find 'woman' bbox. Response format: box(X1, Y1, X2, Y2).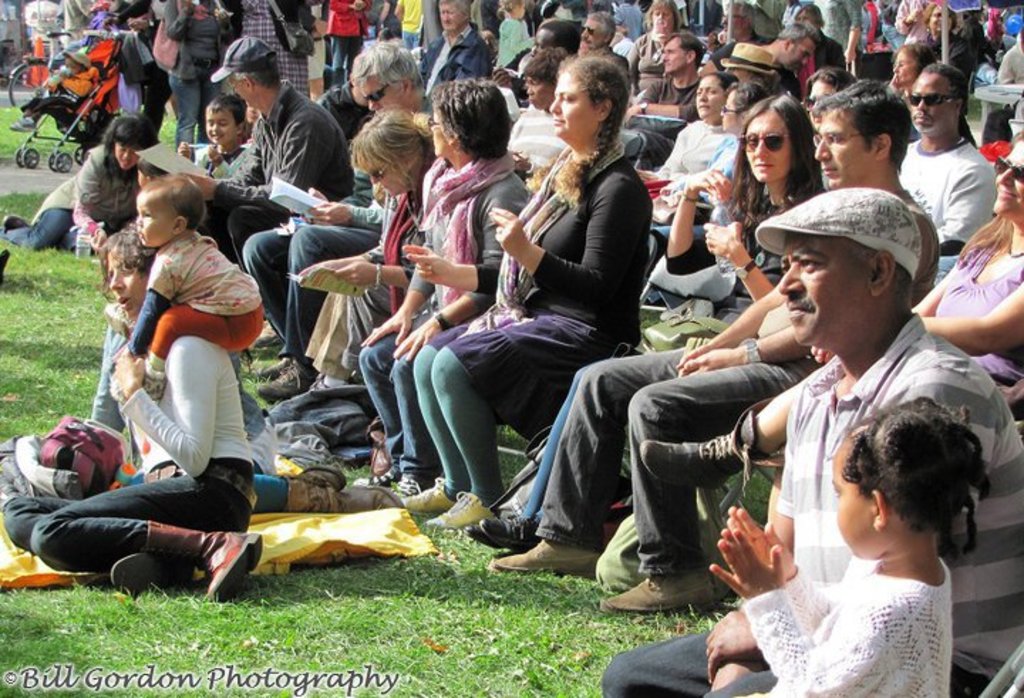
box(6, 219, 260, 608).
